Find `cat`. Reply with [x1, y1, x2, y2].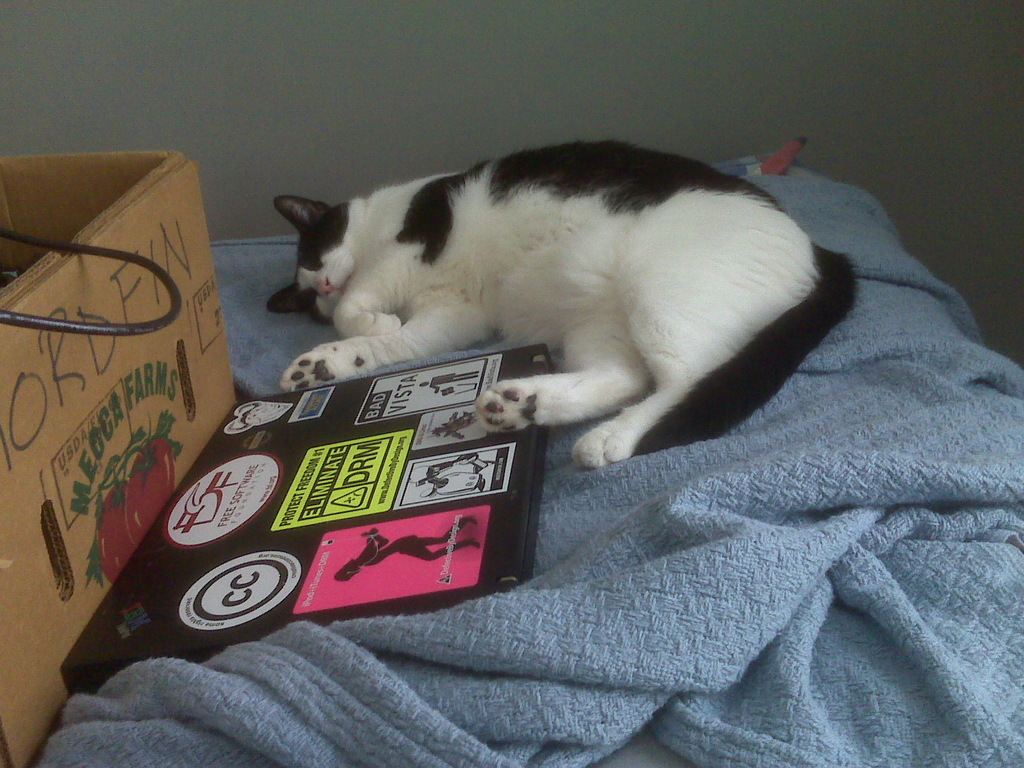
[266, 138, 859, 465].
